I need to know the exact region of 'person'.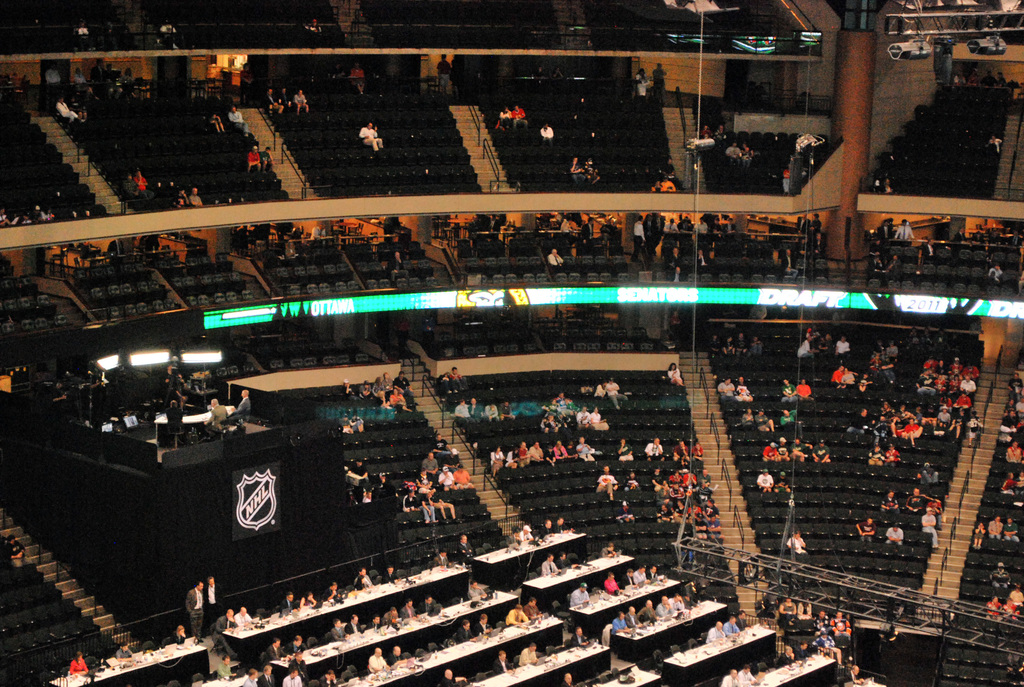
Region: x1=449 y1=368 x2=470 y2=391.
